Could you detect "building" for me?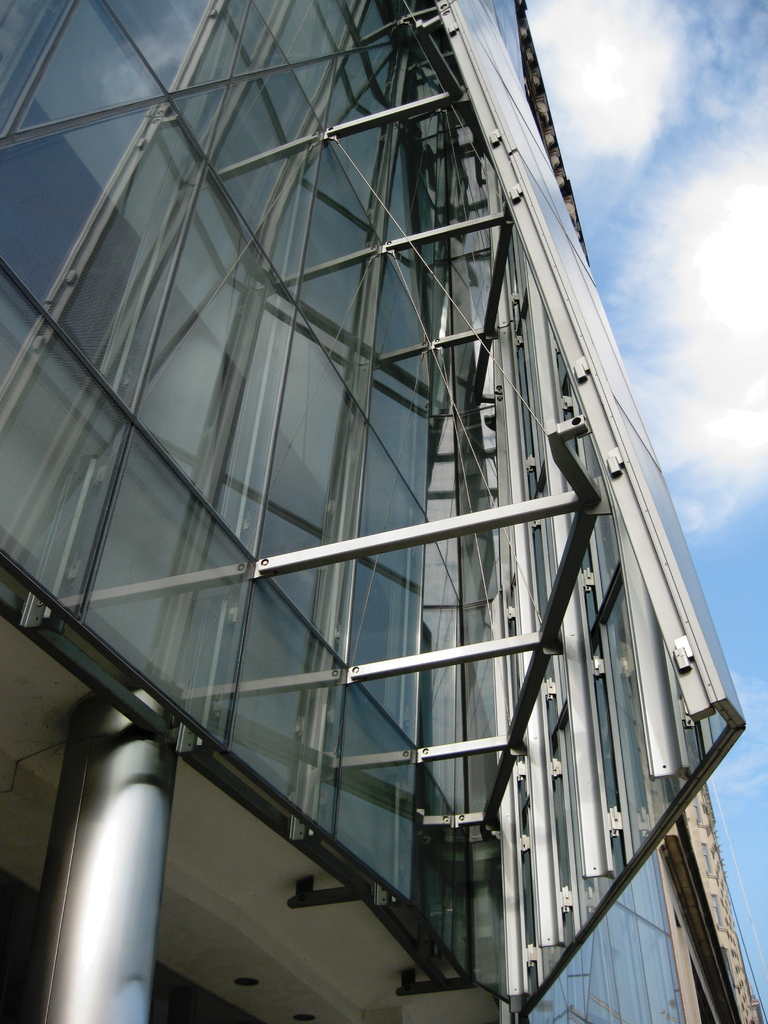
Detection result: bbox(0, 0, 767, 1023).
